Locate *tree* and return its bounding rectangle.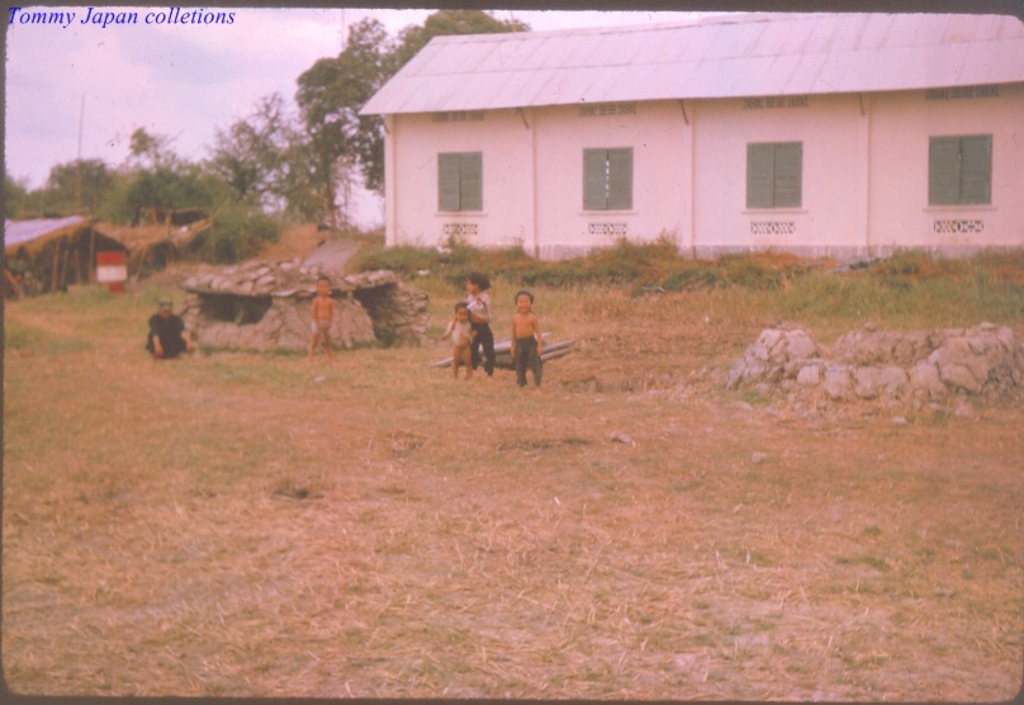
(0,178,27,232).
